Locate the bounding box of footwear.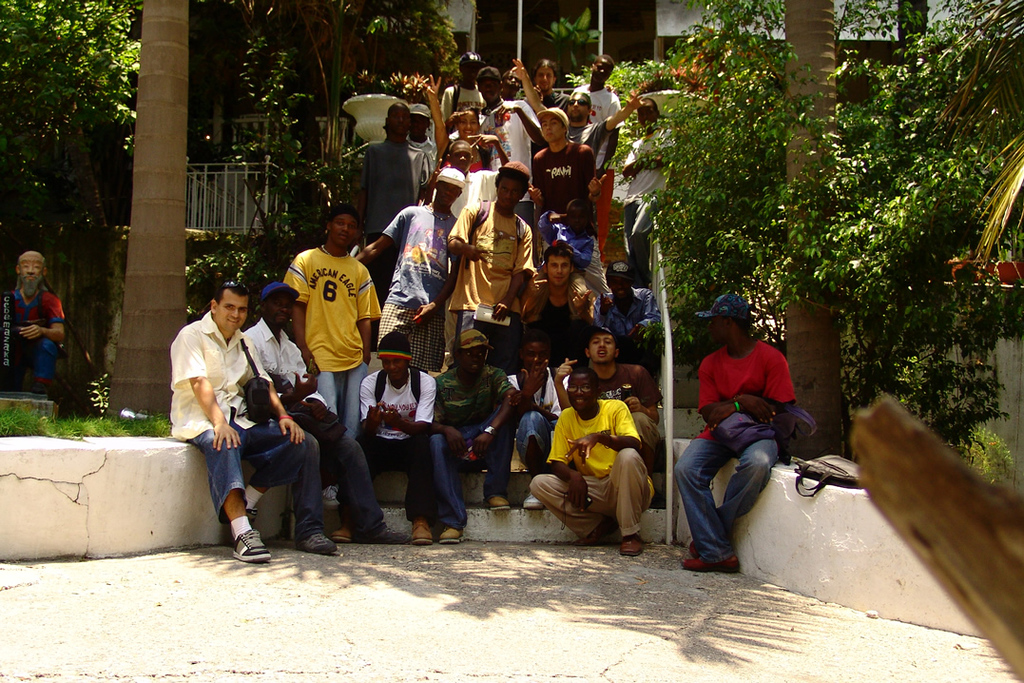
Bounding box: region(333, 527, 353, 540).
